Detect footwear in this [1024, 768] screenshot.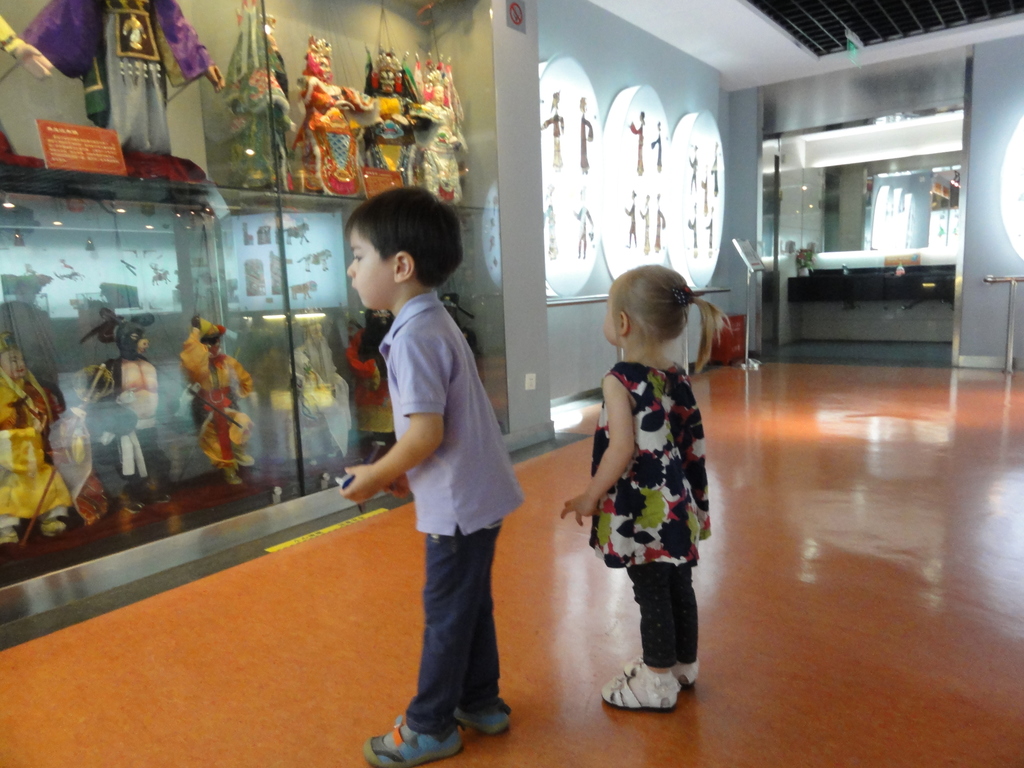
Detection: (157, 483, 177, 504).
